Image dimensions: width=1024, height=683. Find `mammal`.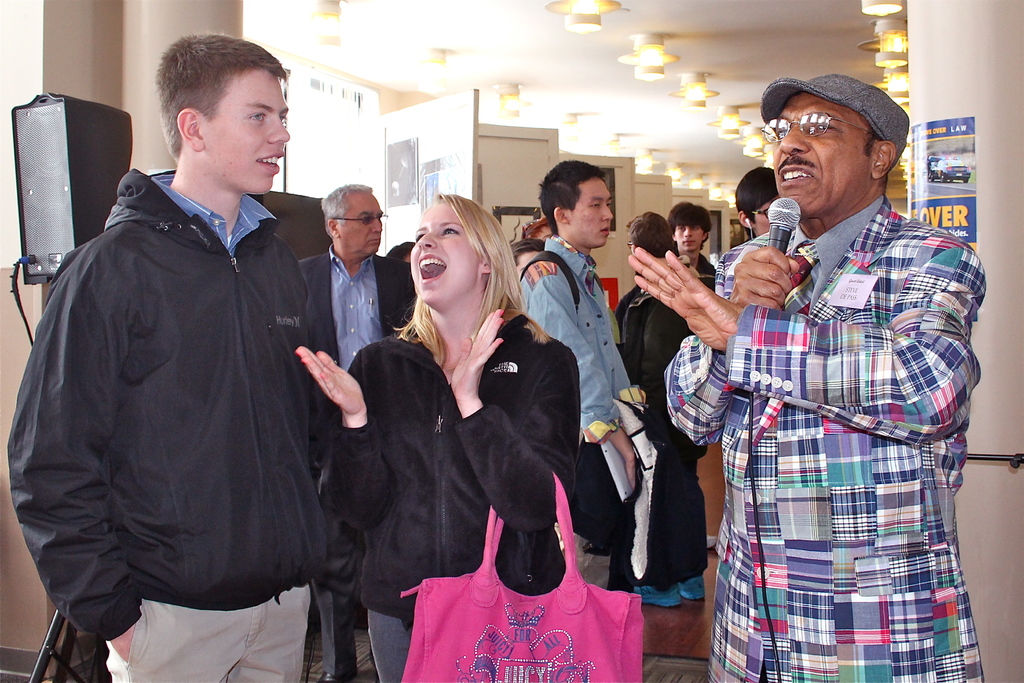
304:173:417:680.
